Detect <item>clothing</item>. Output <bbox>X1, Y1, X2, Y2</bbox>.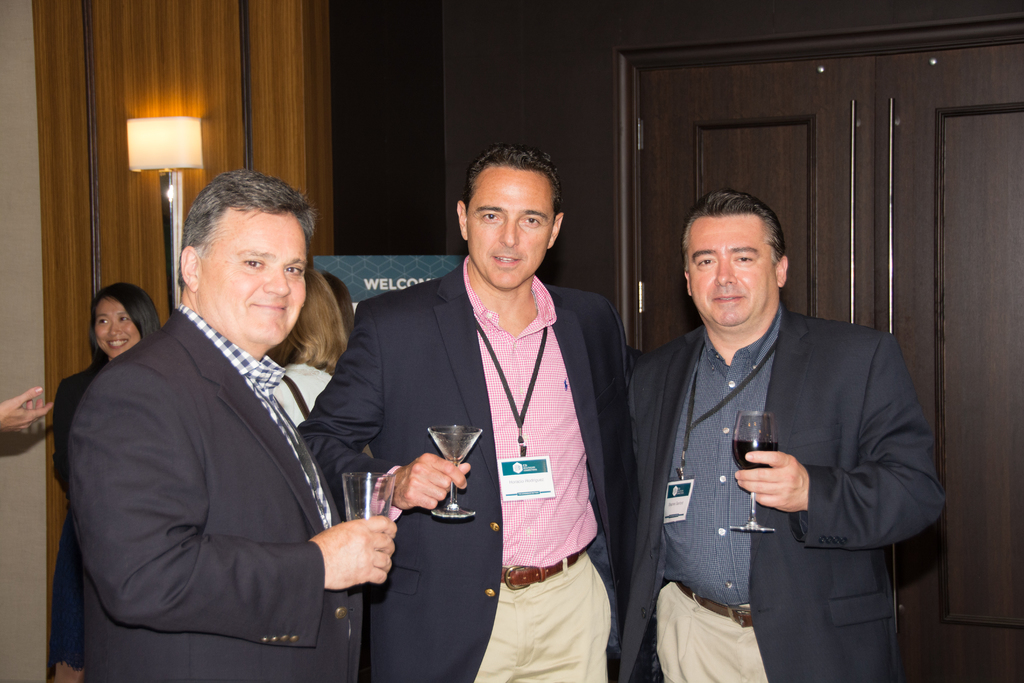
<bbox>298, 251, 634, 682</bbox>.
